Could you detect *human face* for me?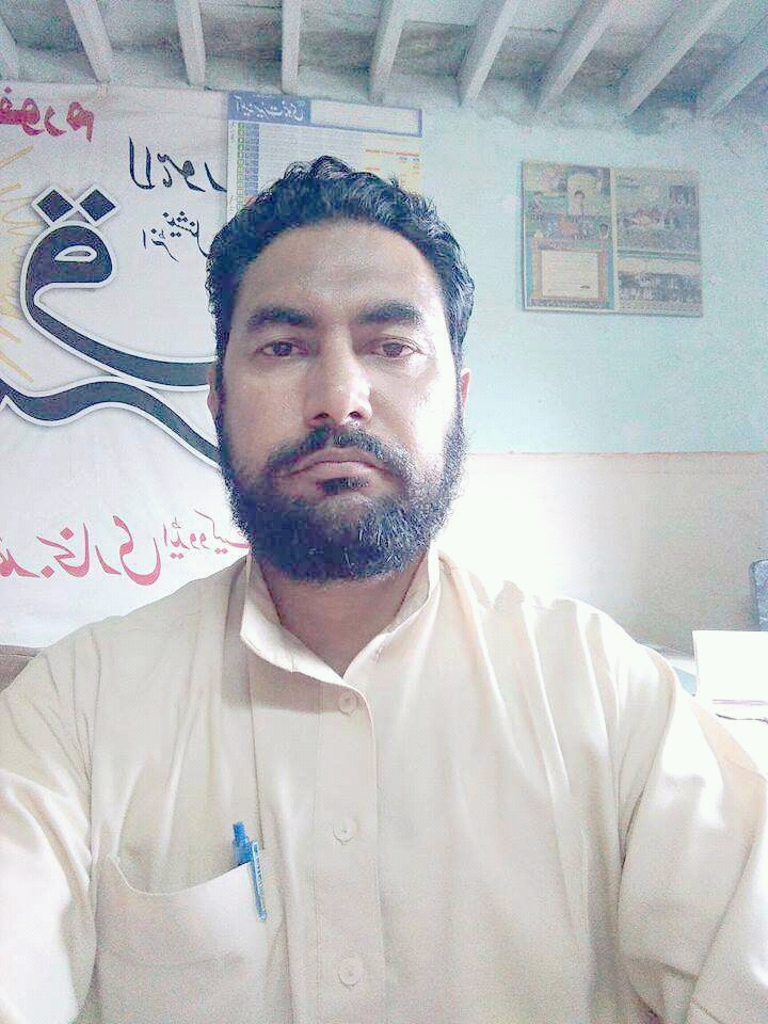
Detection result: crop(212, 222, 466, 567).
